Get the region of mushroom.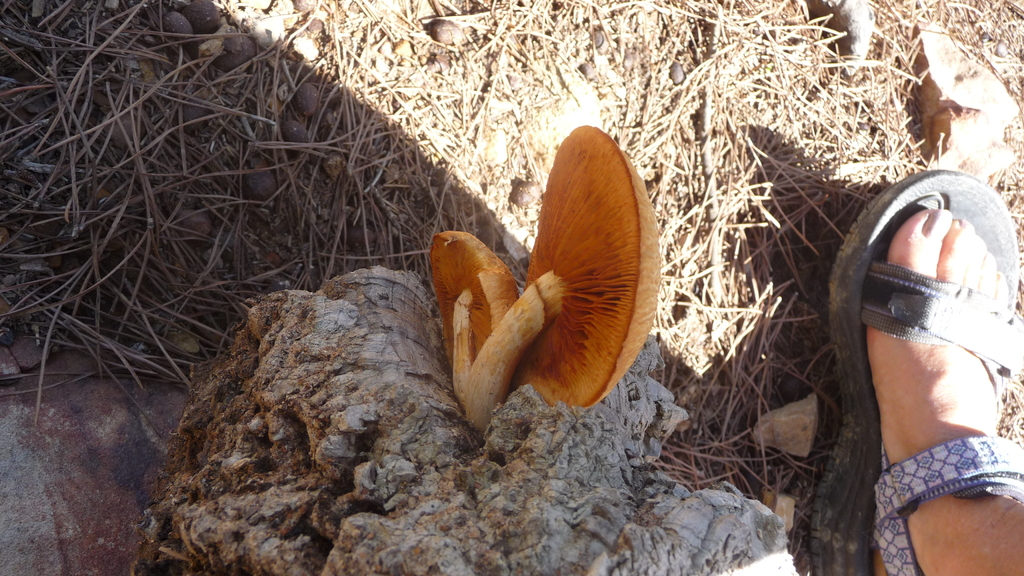
<region>422, 231, 519, 410</region>.
